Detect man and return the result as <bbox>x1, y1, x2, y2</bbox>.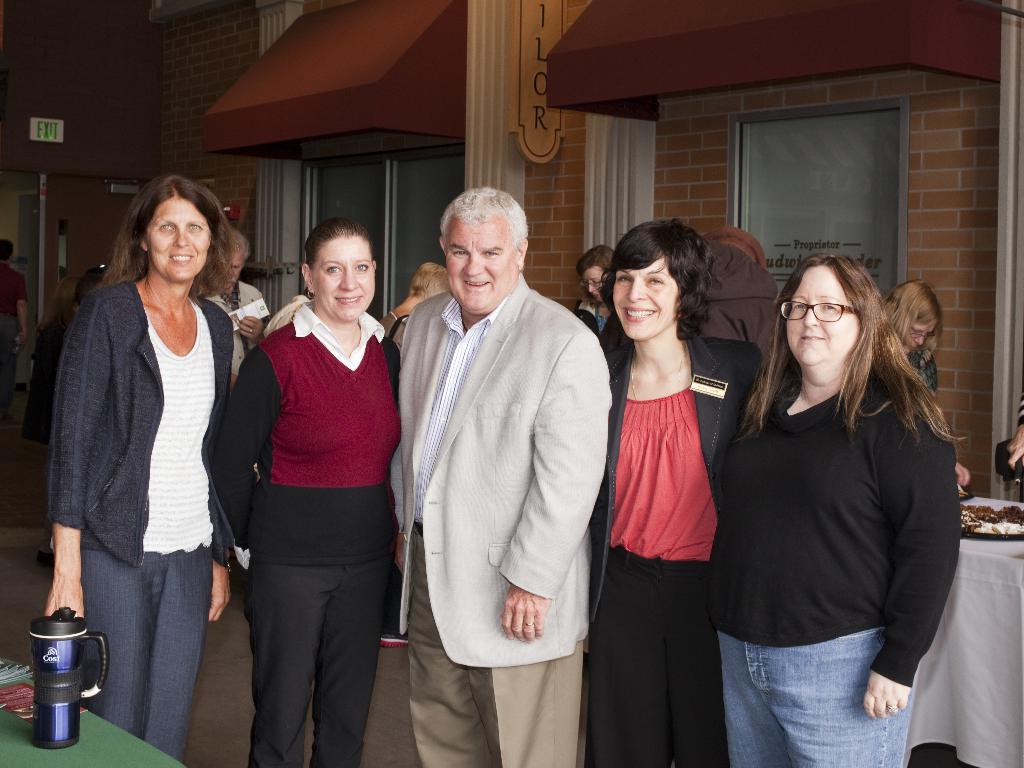
<bbox>199, 222, 267, 377</bbox>.
